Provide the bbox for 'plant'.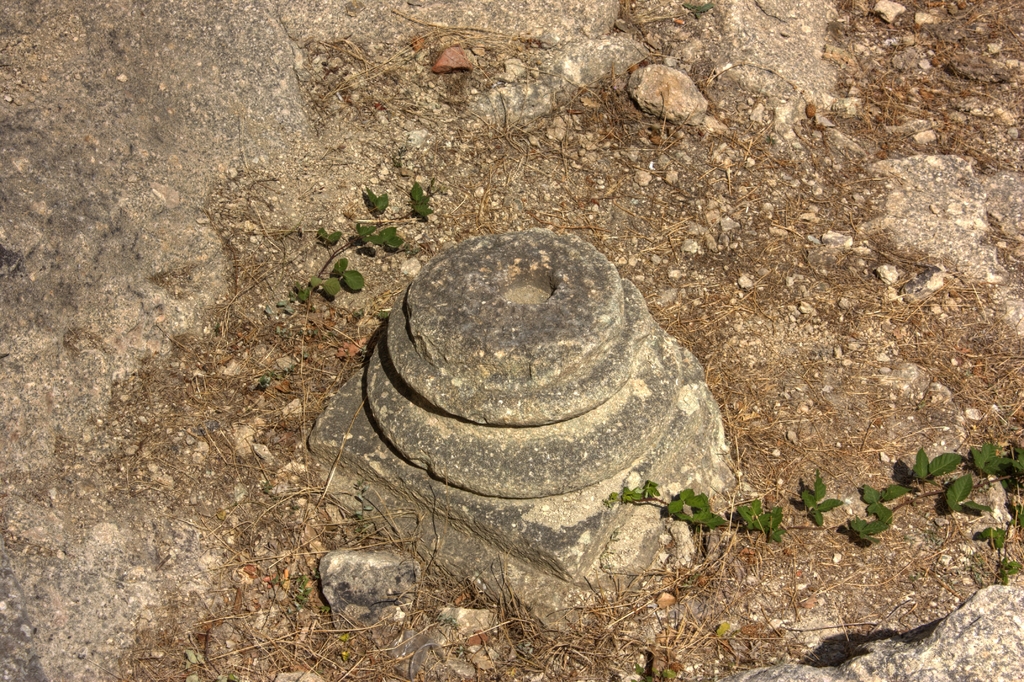
bbox(257, 298, 317, 389).
